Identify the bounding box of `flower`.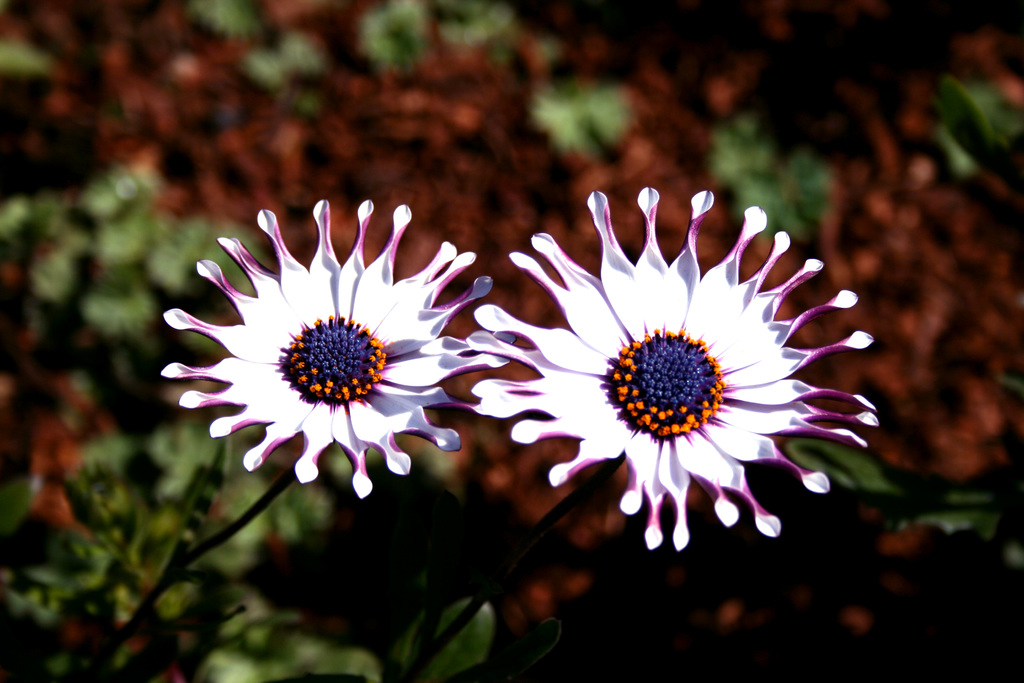
detection(474, 188, 879, 551).
